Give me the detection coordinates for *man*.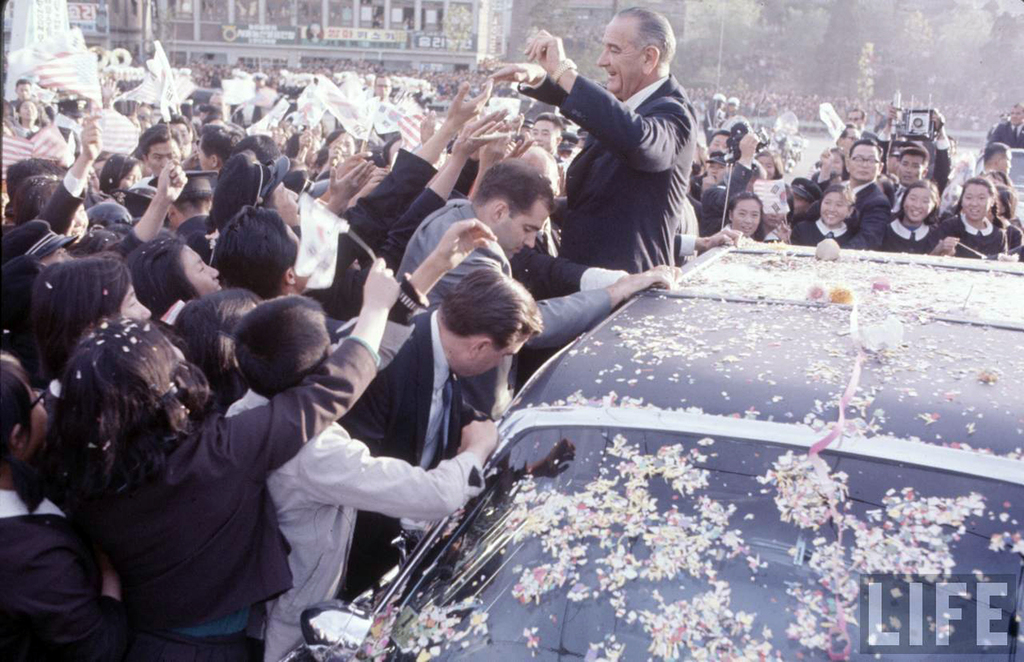
876, 109, 954, 199.
